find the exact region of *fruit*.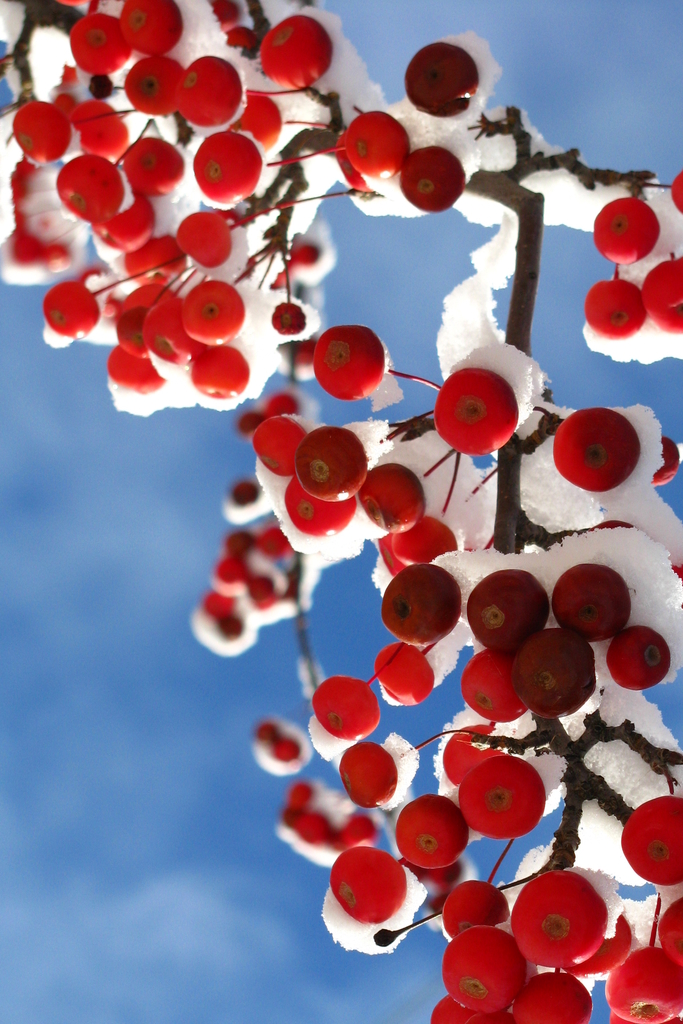
Exact region: x1=641, y1=261, x2=682, y2=335.
